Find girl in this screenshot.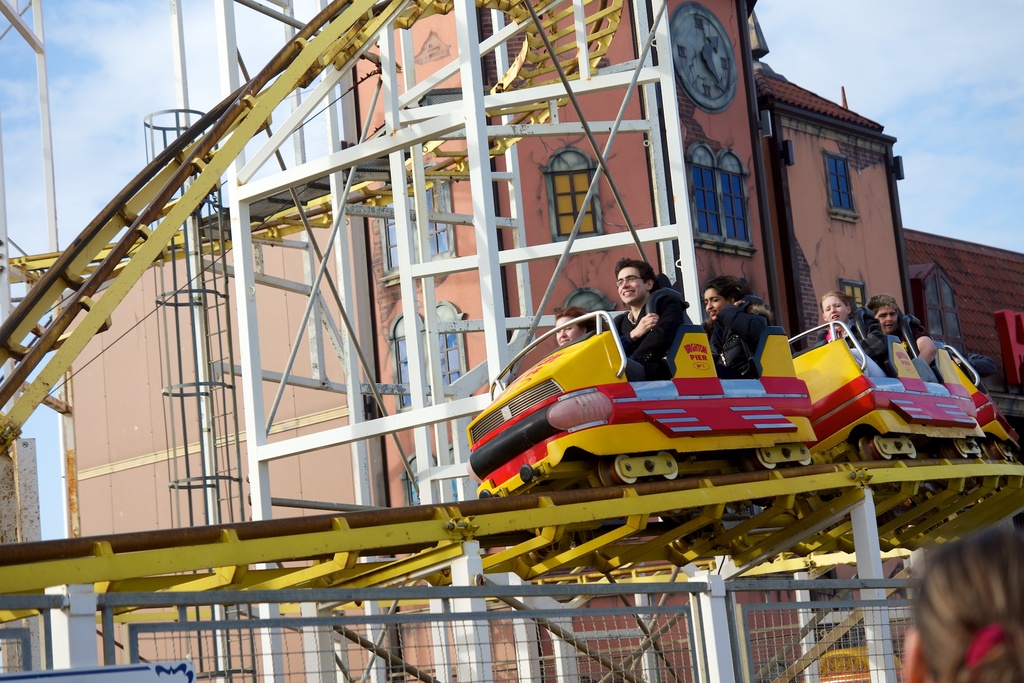
The bounding box for girl is bbox=[698, 275, 765, 377].
